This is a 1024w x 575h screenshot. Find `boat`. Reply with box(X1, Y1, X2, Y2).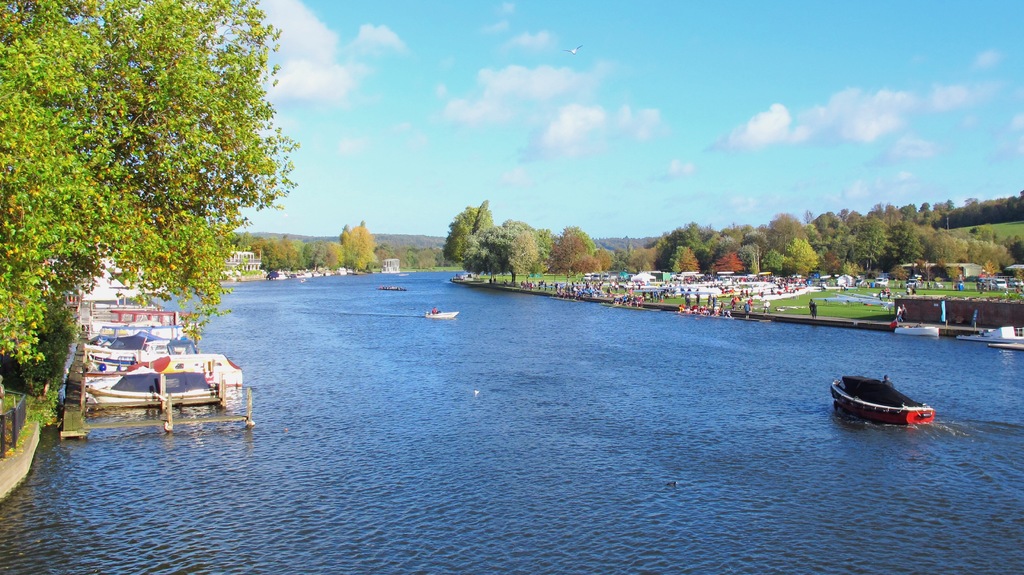
box(833, 372, 942, 426).
